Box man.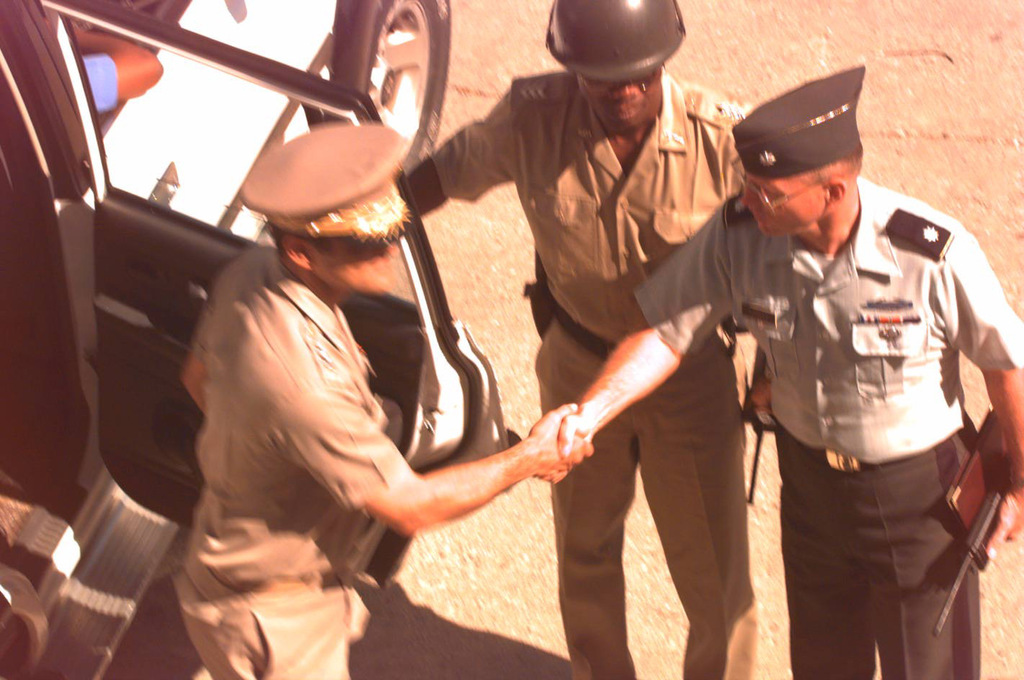
[x1=553, y1=66, x2=1023, y2=679].
